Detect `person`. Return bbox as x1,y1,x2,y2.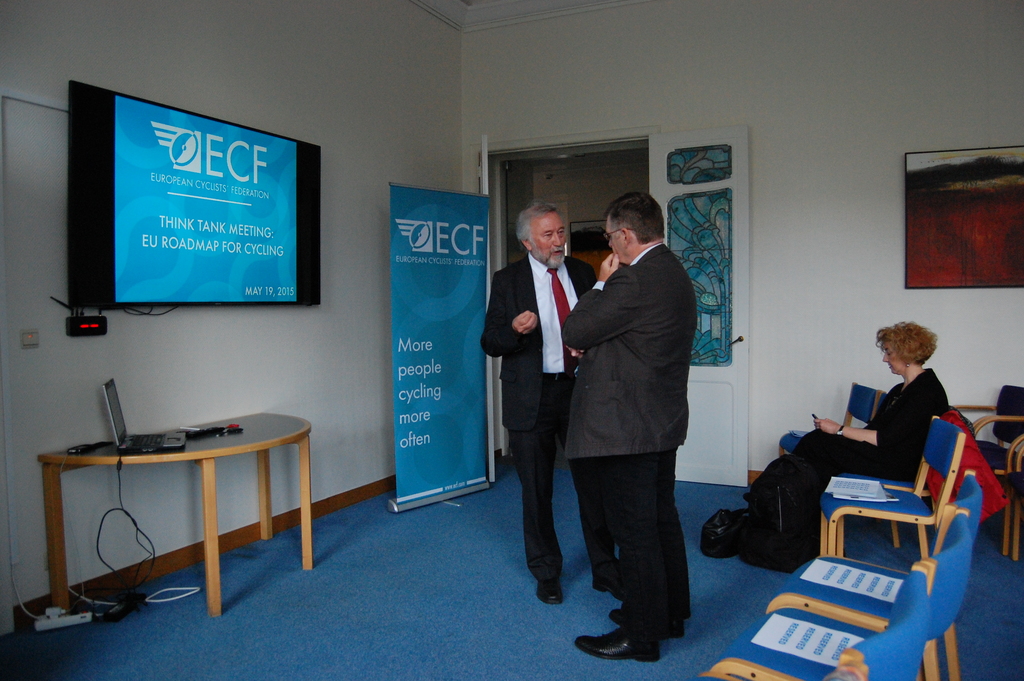
477,199,622,607.
